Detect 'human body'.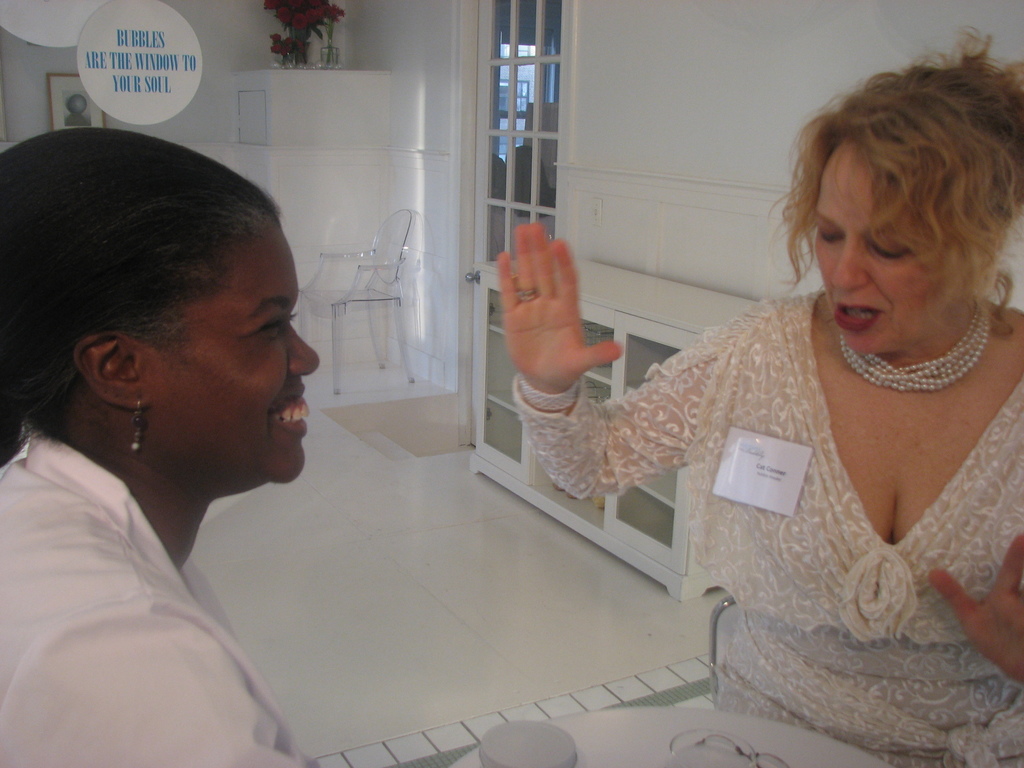
Detected at pyautogui.locateOnScreen(0, 125, 321, 767).
